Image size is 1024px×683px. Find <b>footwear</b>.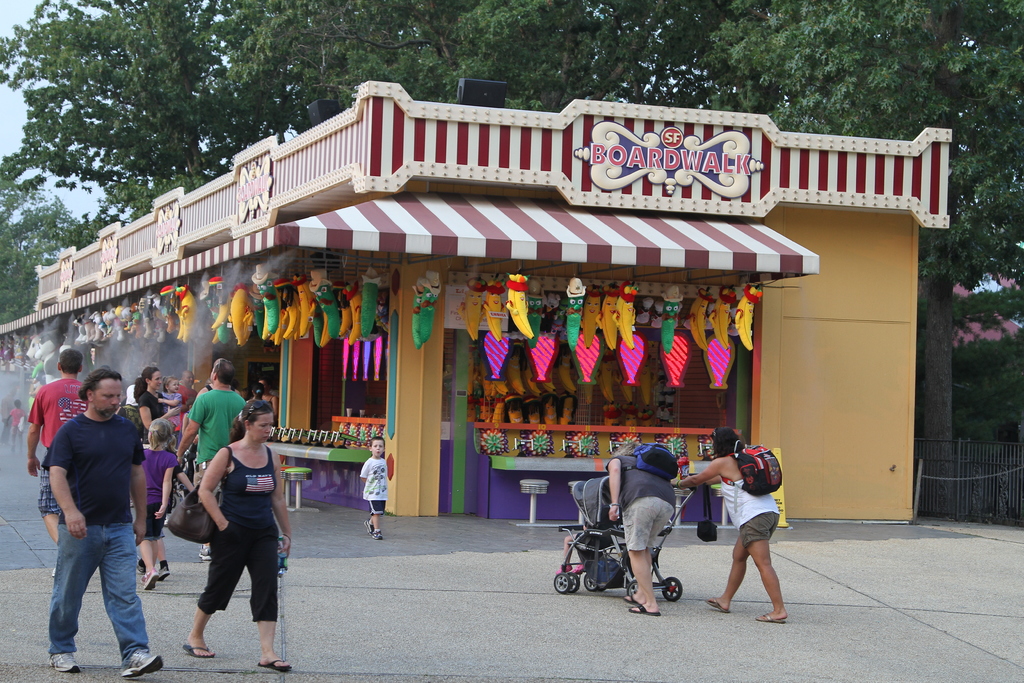
142:573:163:589.
